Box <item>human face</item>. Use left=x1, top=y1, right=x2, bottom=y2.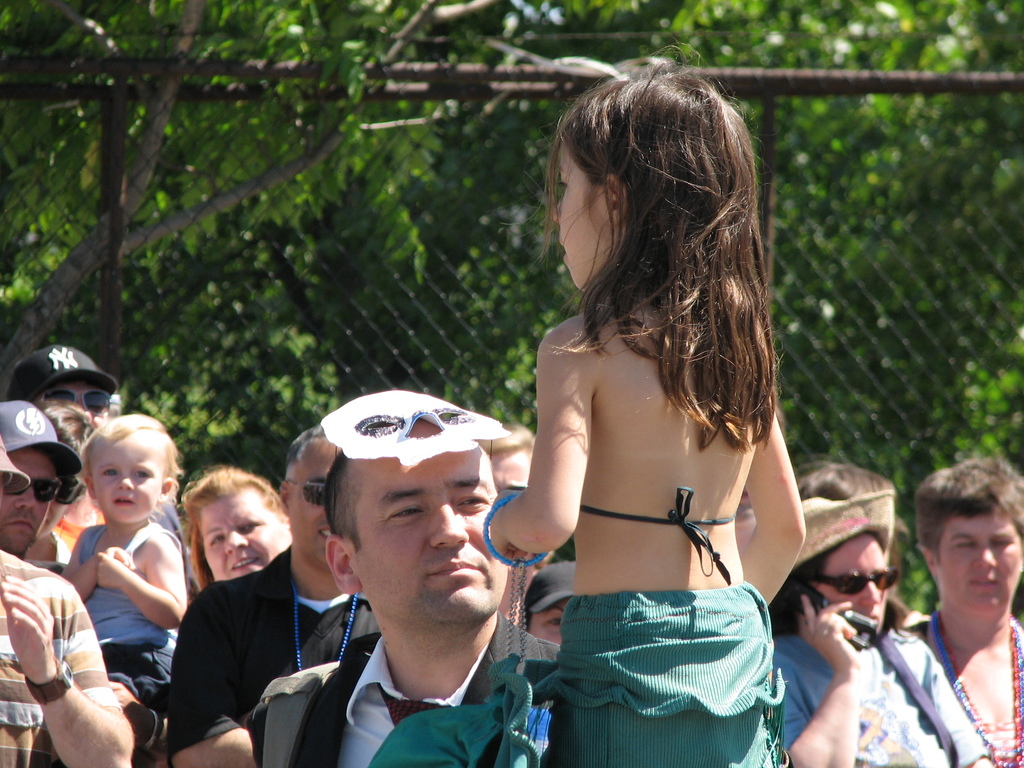
left=8, top=451, right=63, bottom=558.
